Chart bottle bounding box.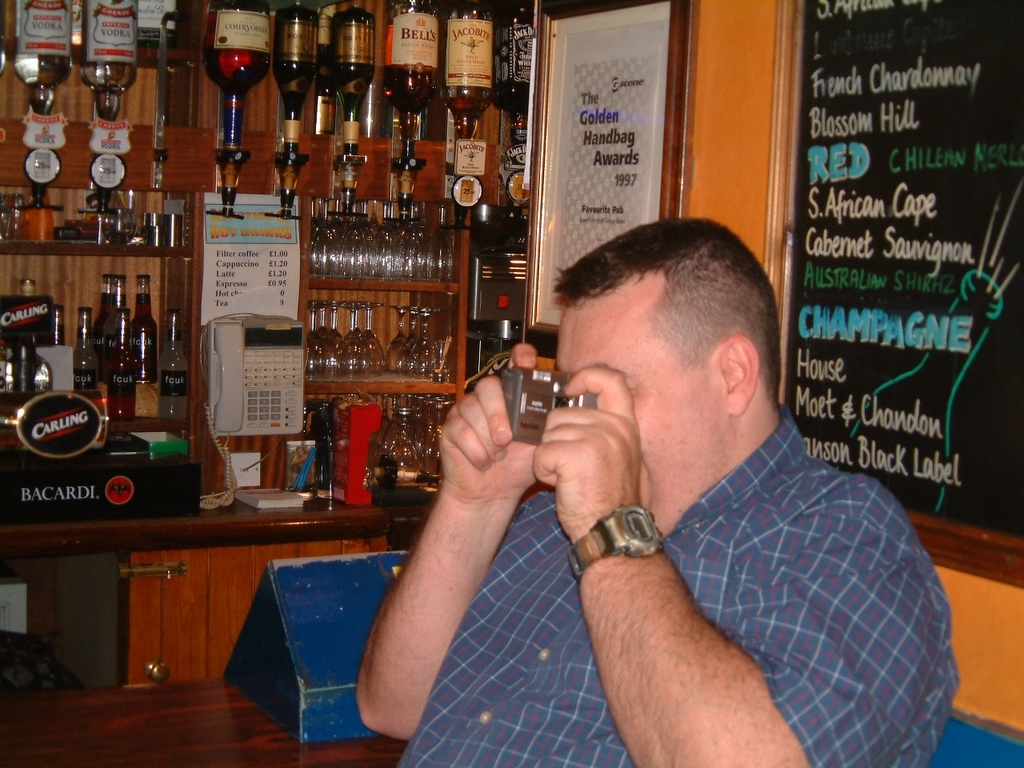
Charted: locate(97, 272, 129, 387).
